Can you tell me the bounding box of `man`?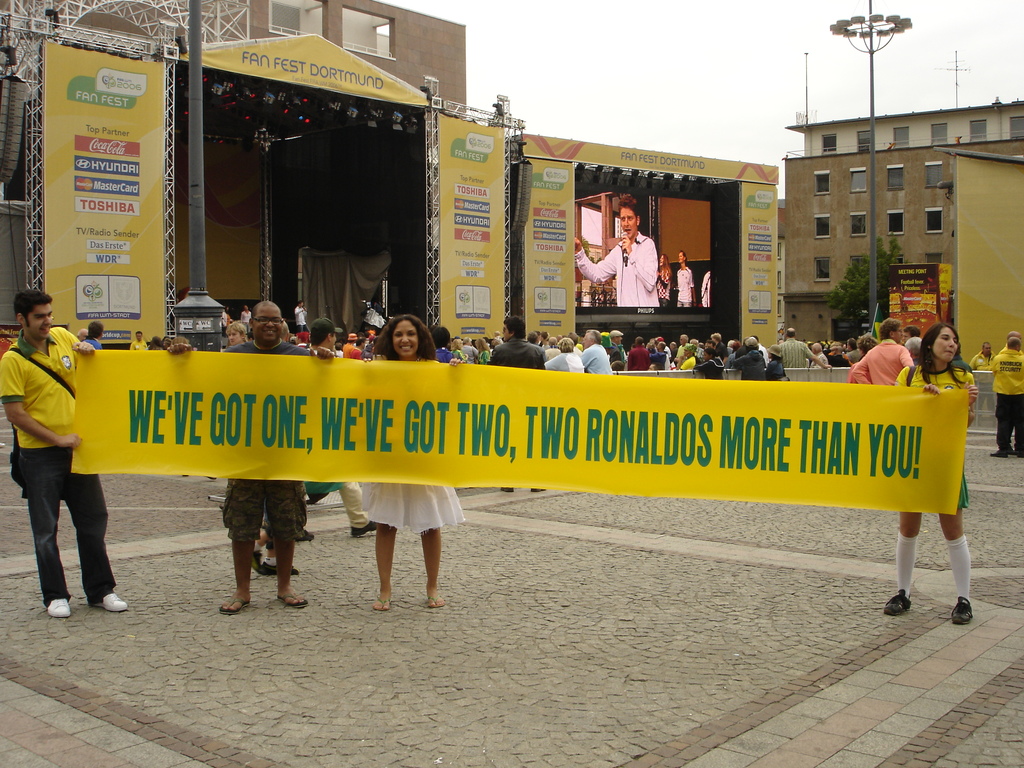
<box>3,298,115,625</box>.
